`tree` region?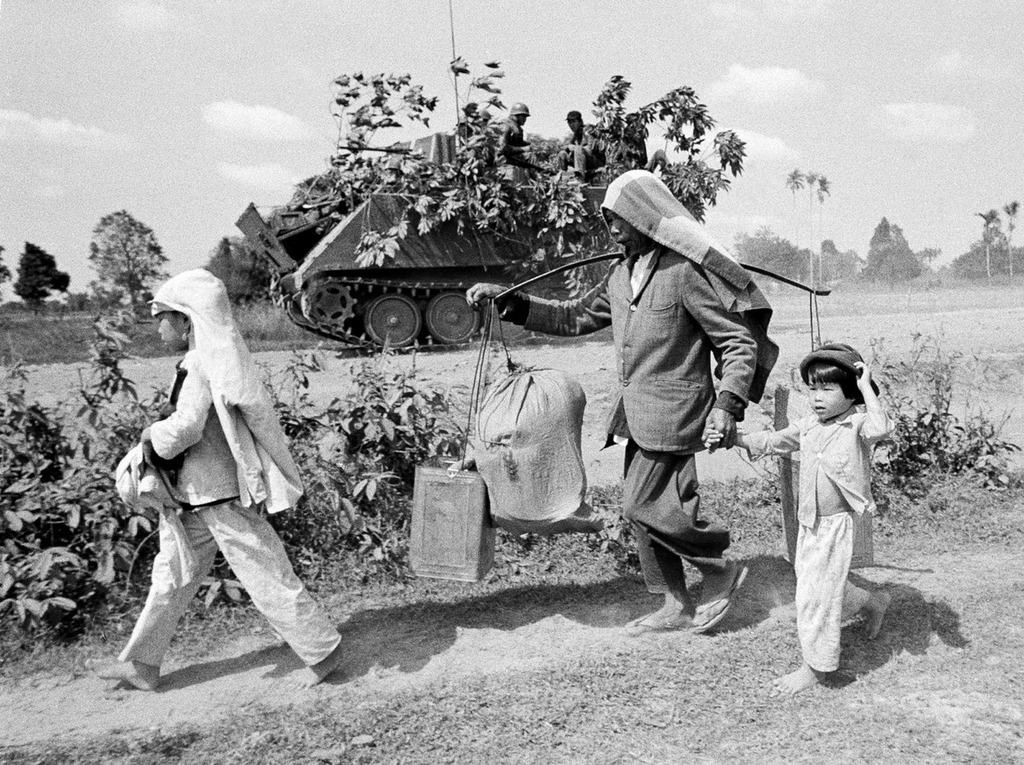
975/203/1001/282
